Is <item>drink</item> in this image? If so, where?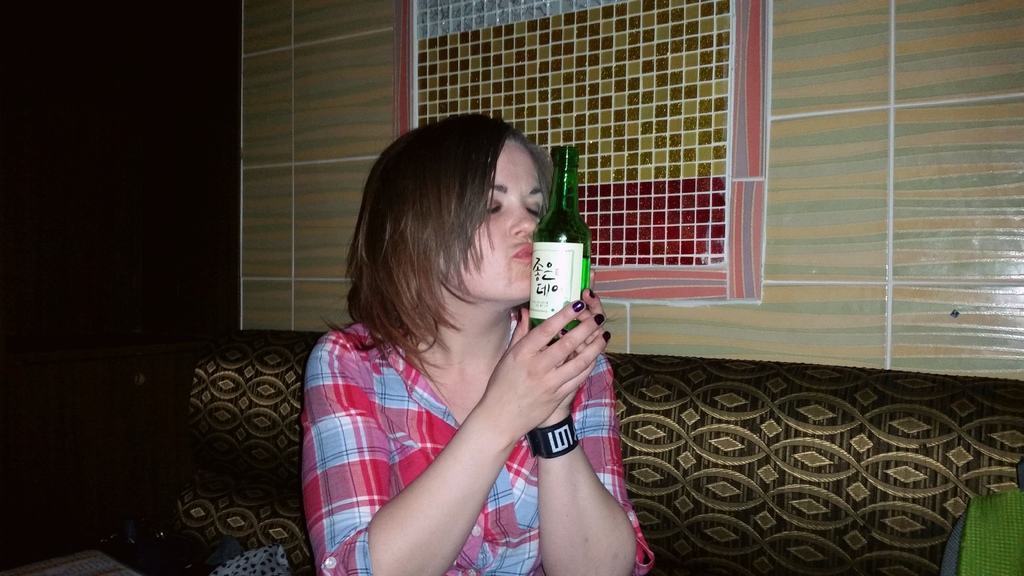
Yes, at 533 182 600 340.
